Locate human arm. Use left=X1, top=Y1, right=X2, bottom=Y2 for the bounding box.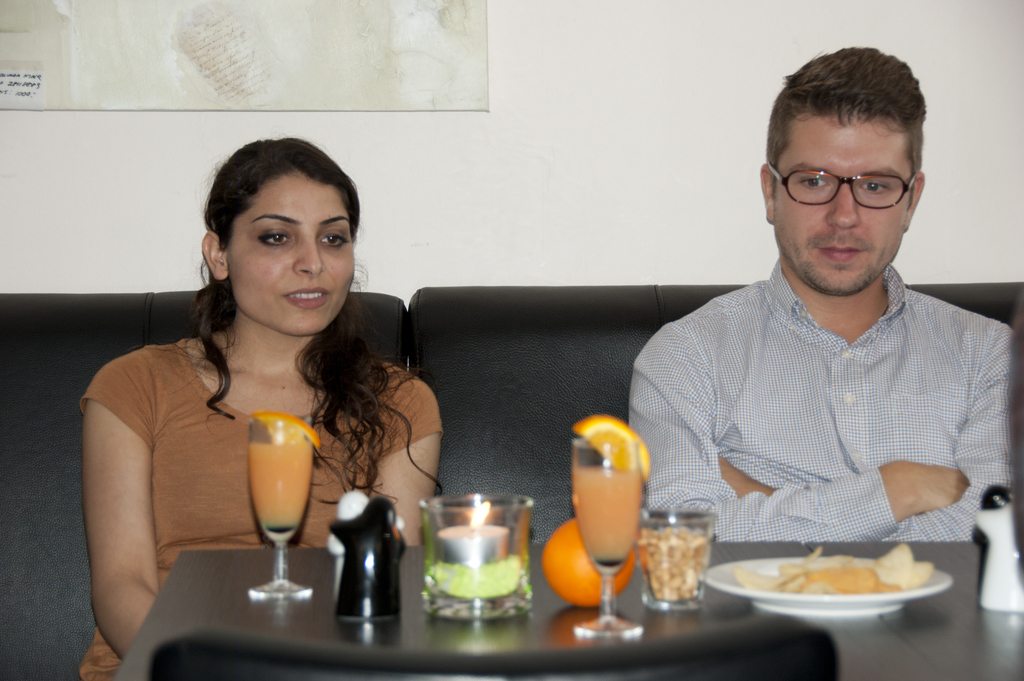
left=687, top=318, right=1023, bottom=554.
